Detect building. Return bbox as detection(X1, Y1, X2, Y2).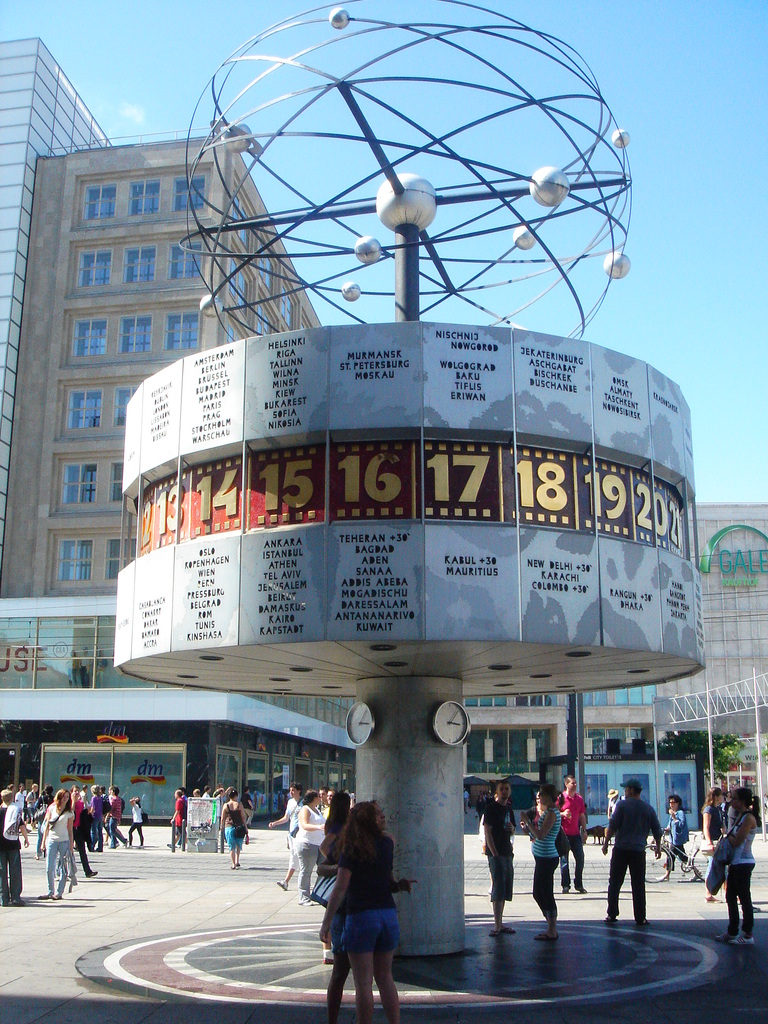
detection(0, 36, 115, 543).
